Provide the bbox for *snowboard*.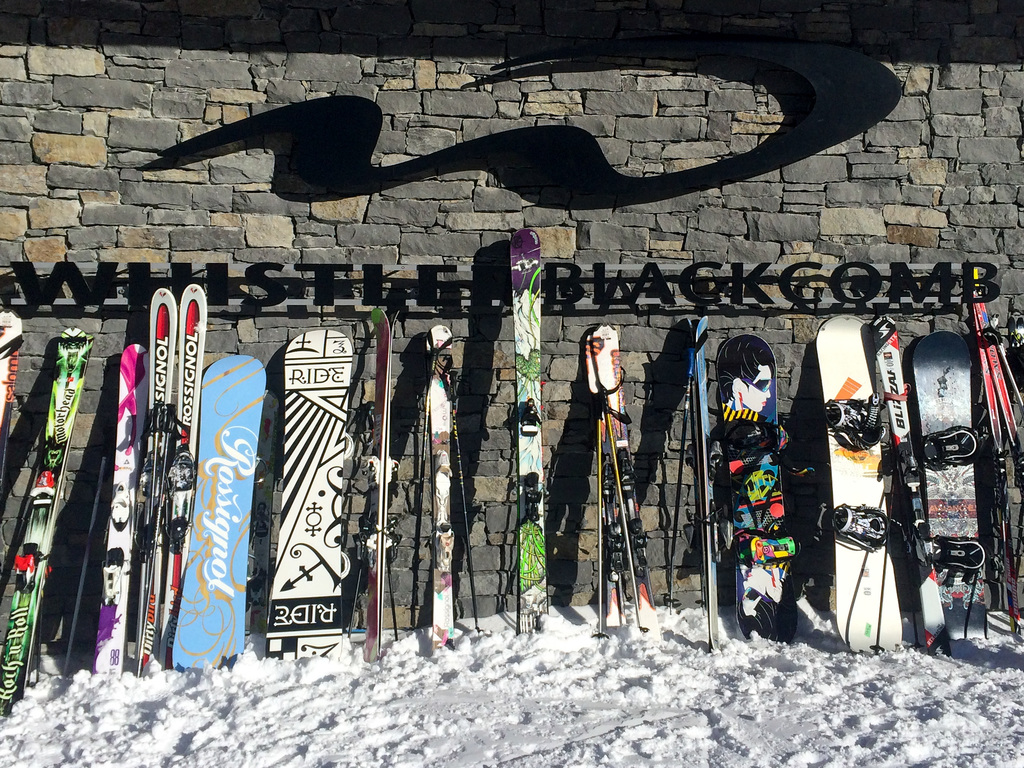
region(91, 344, 148, 677).
